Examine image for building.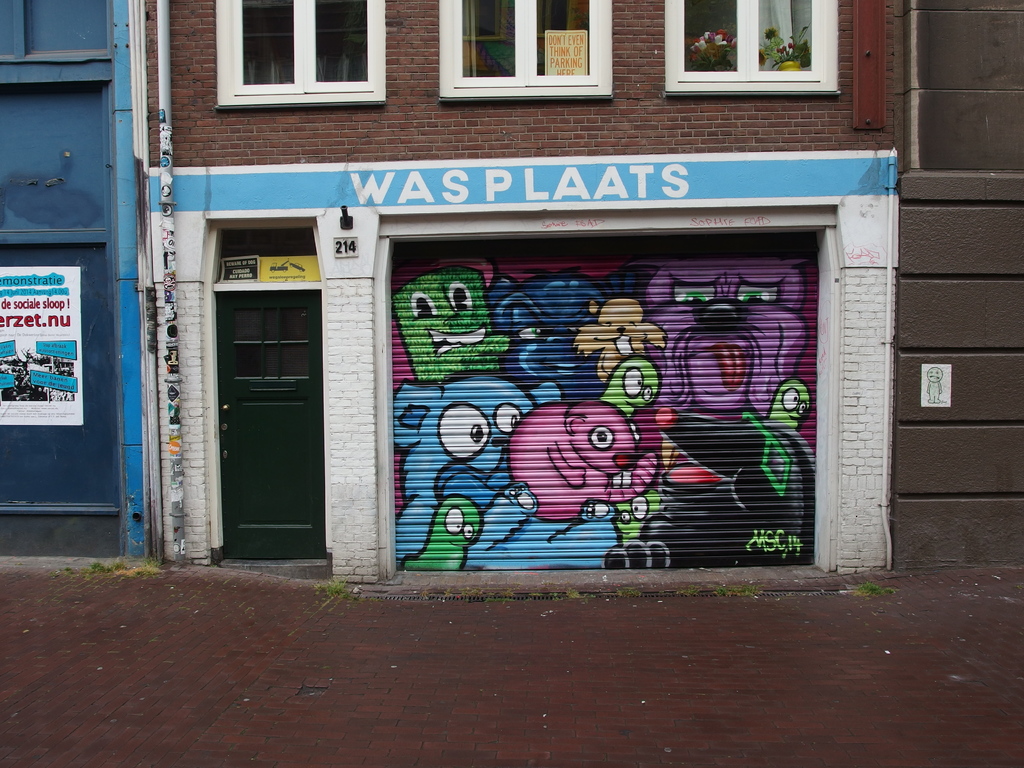
Examination result: bbox=[888, 0, 1023, 573].
